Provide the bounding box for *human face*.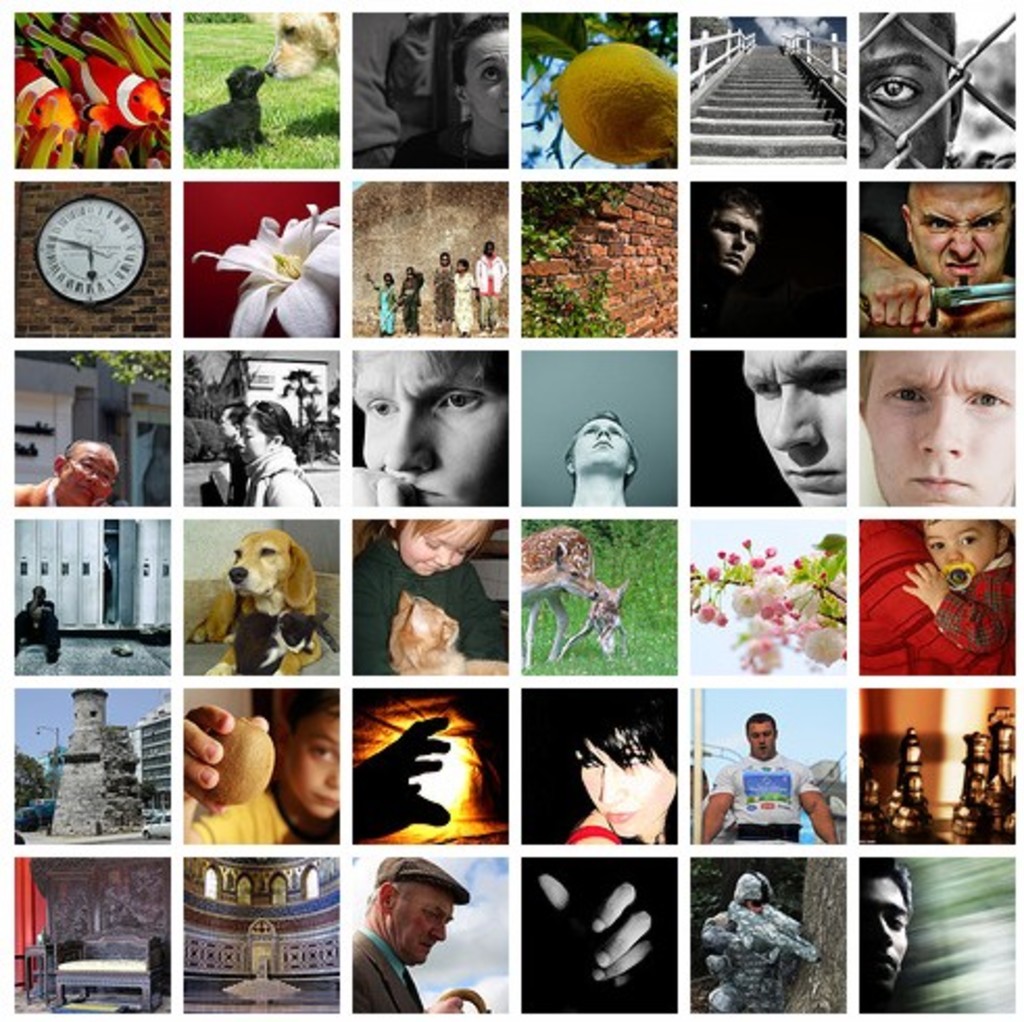
l=861, t=876, r=909, b=982.
